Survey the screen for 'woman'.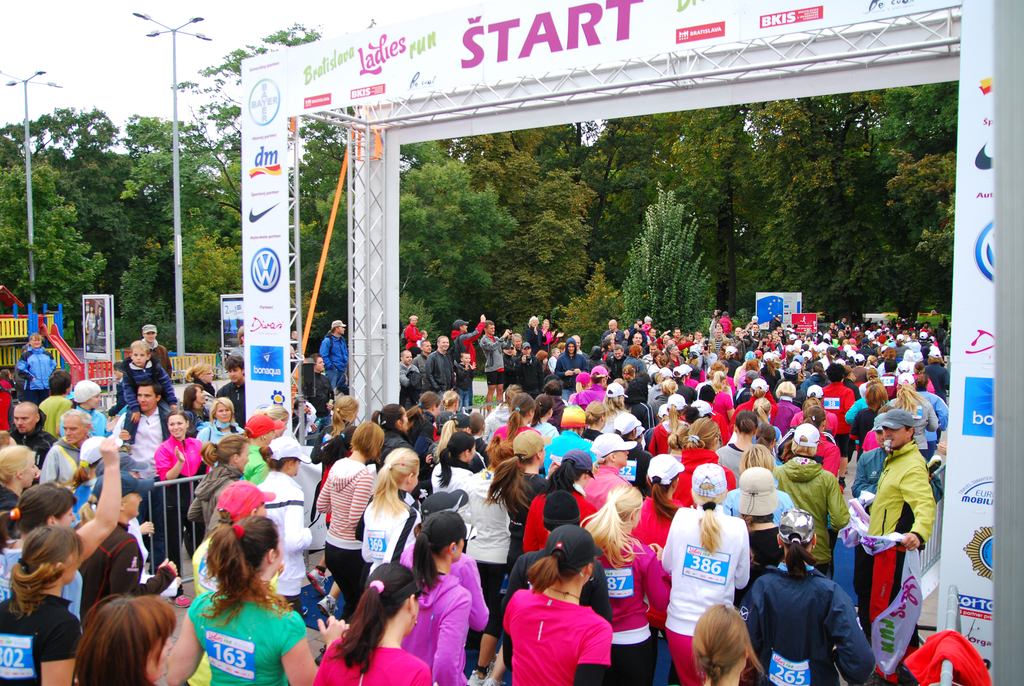
Survey found: 649/350/662/377.
